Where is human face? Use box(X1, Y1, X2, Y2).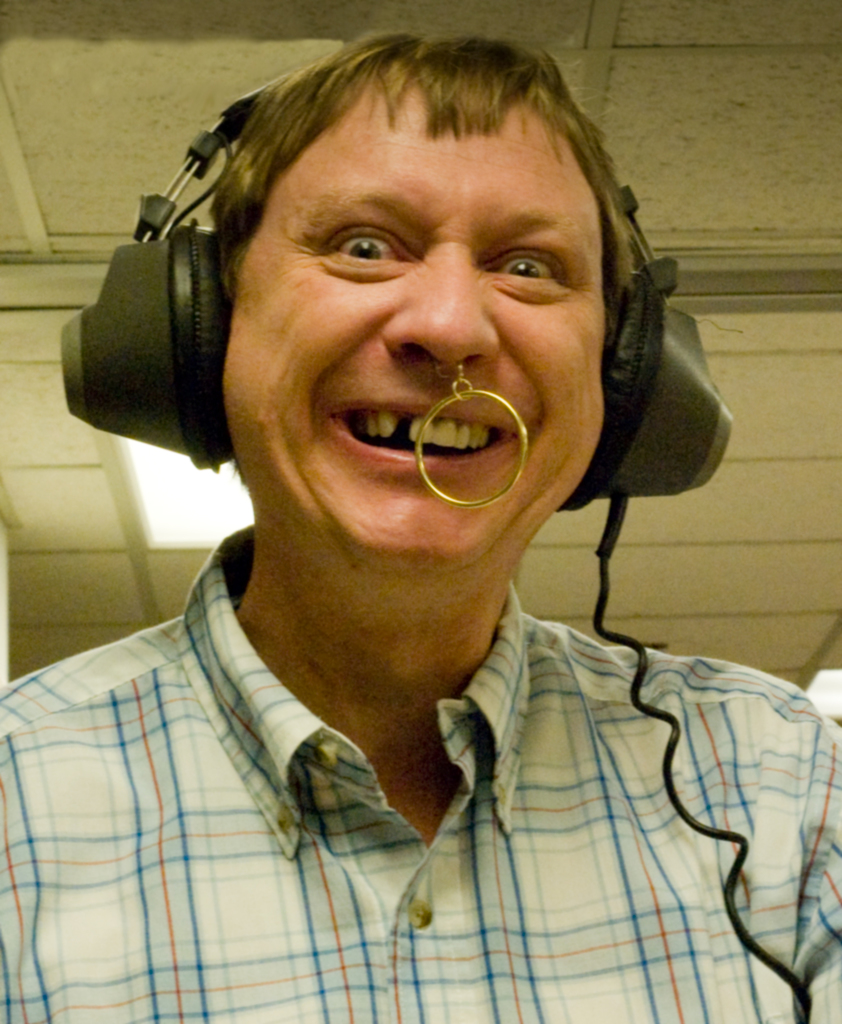
box(215, 54, 617, 564).
